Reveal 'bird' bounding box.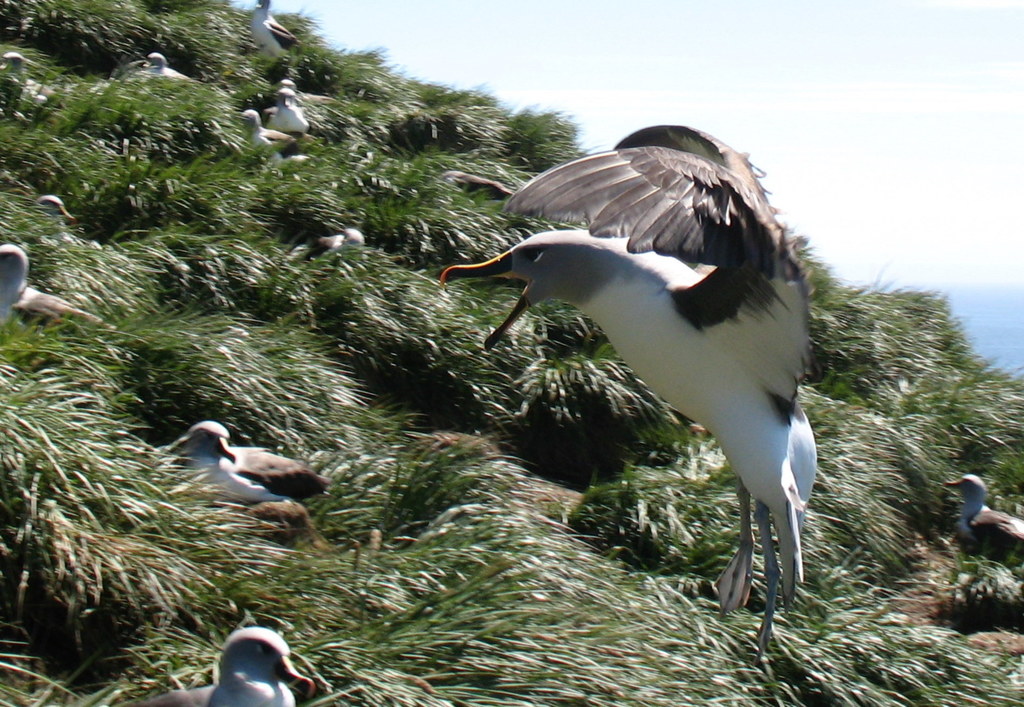
Revealed: 249 0 301 61.
